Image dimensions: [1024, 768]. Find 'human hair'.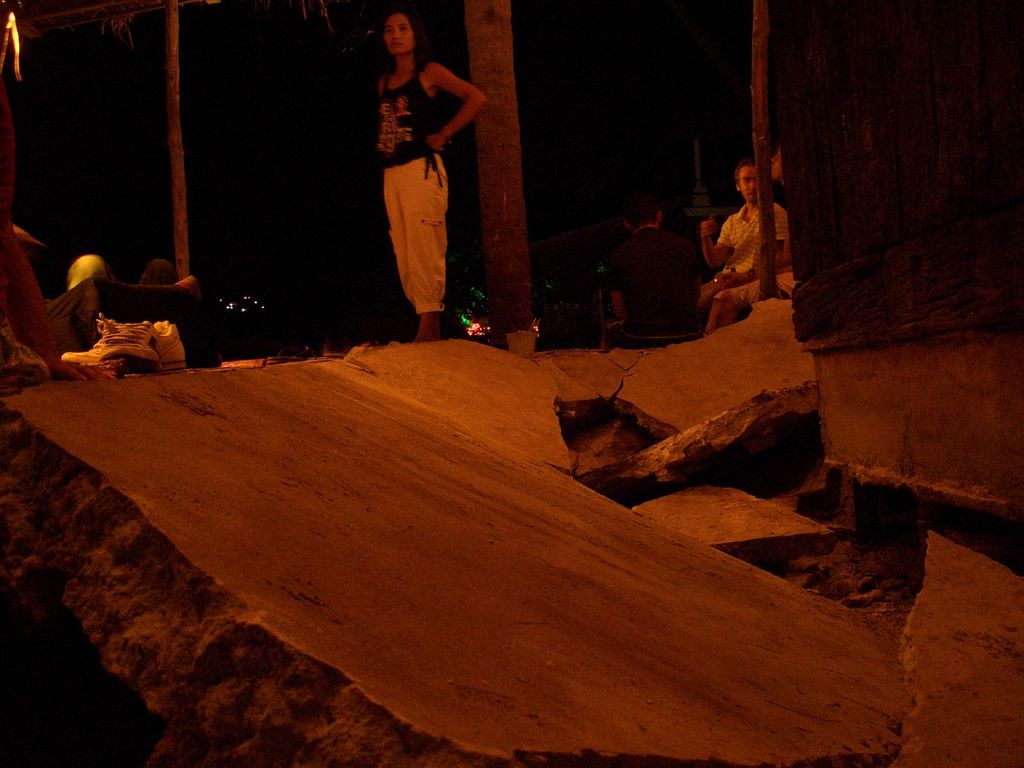
locate(730, 152, 757, 178).
